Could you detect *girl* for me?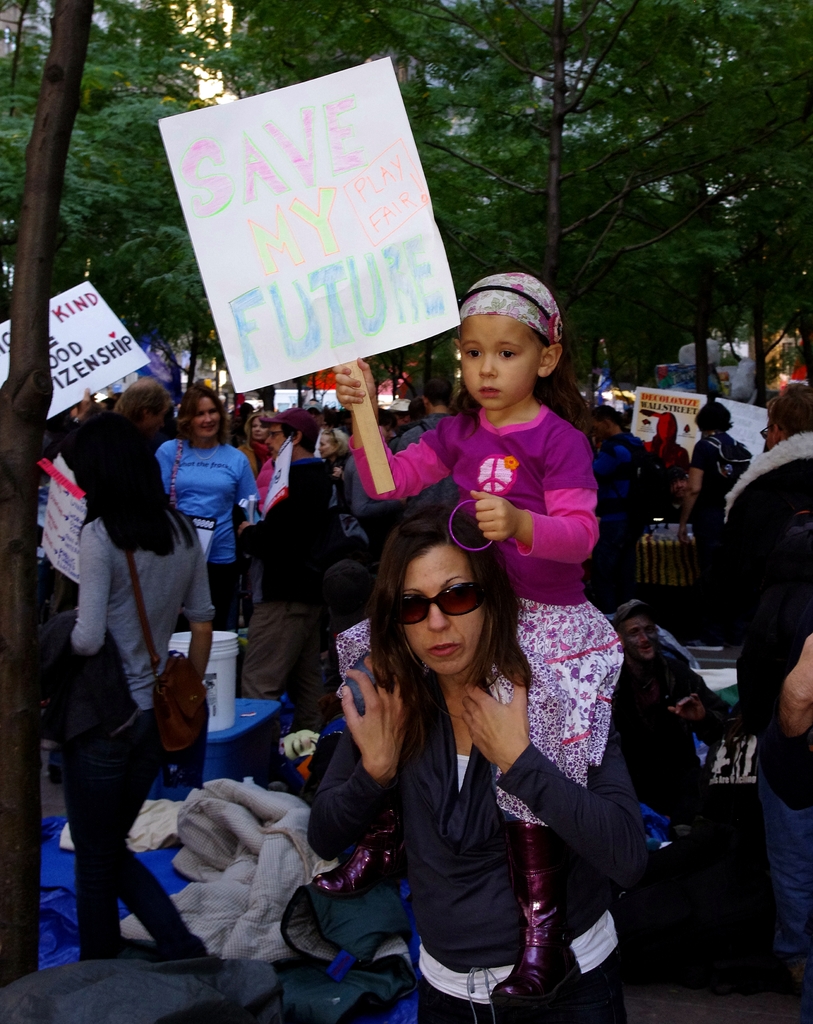
Detection result: (left=65, top=405, right=211, bottom=955).
